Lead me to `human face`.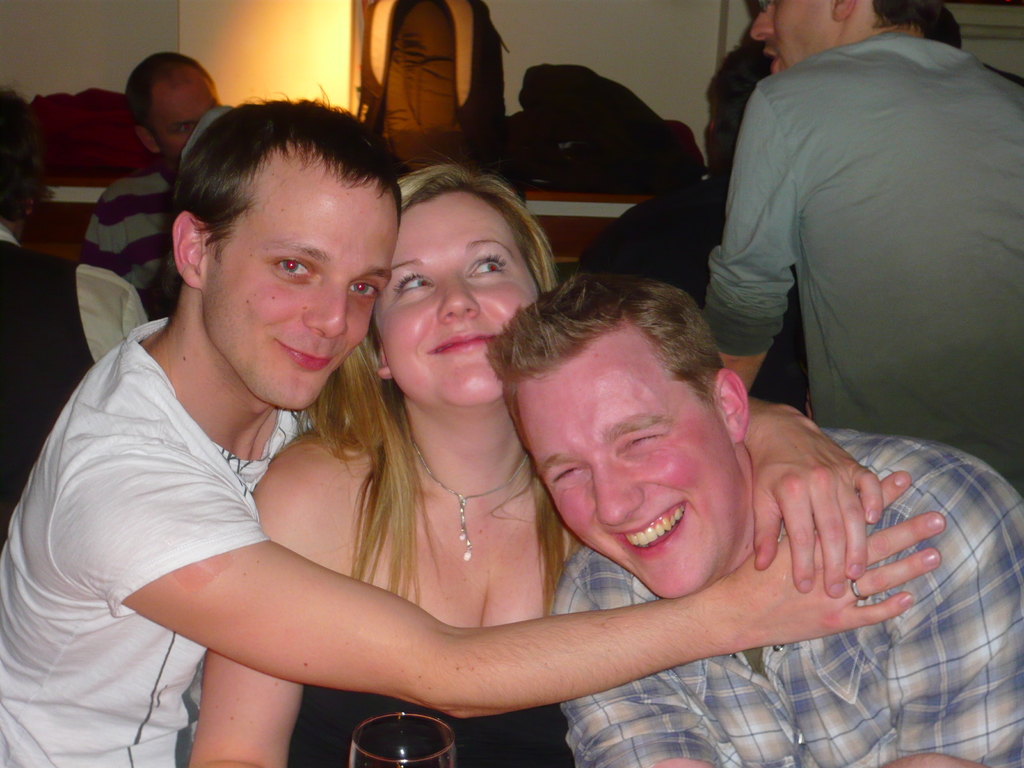
Lead to locate(513, 318, 747, 602).
